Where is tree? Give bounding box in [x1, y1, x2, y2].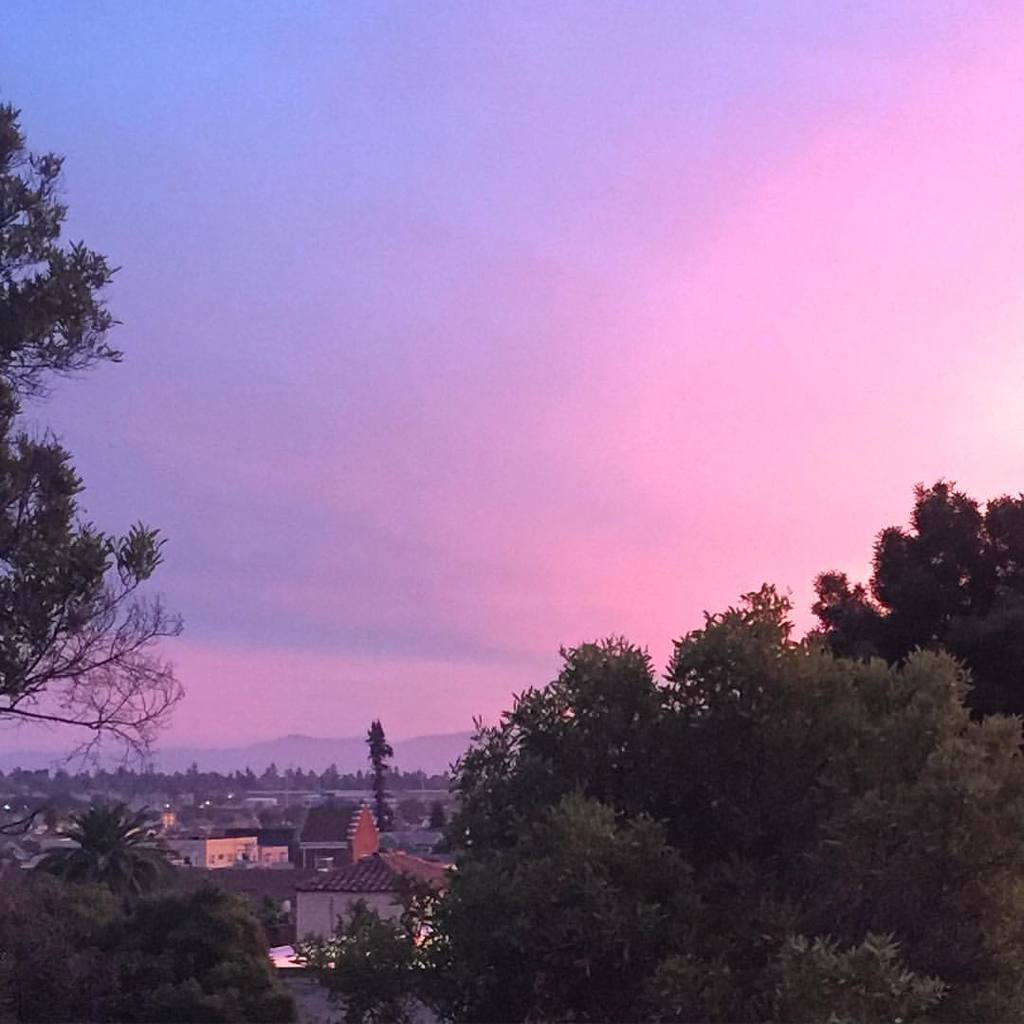
[668, 928, 775, 1022].
